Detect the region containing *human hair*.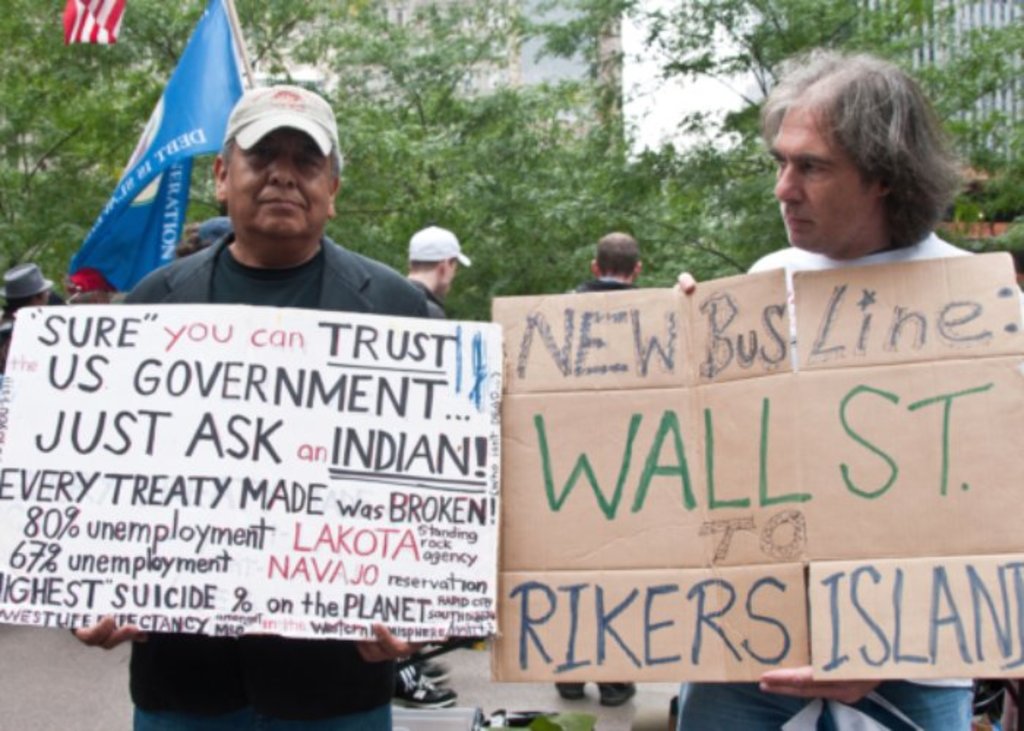
69:281:107:300.
